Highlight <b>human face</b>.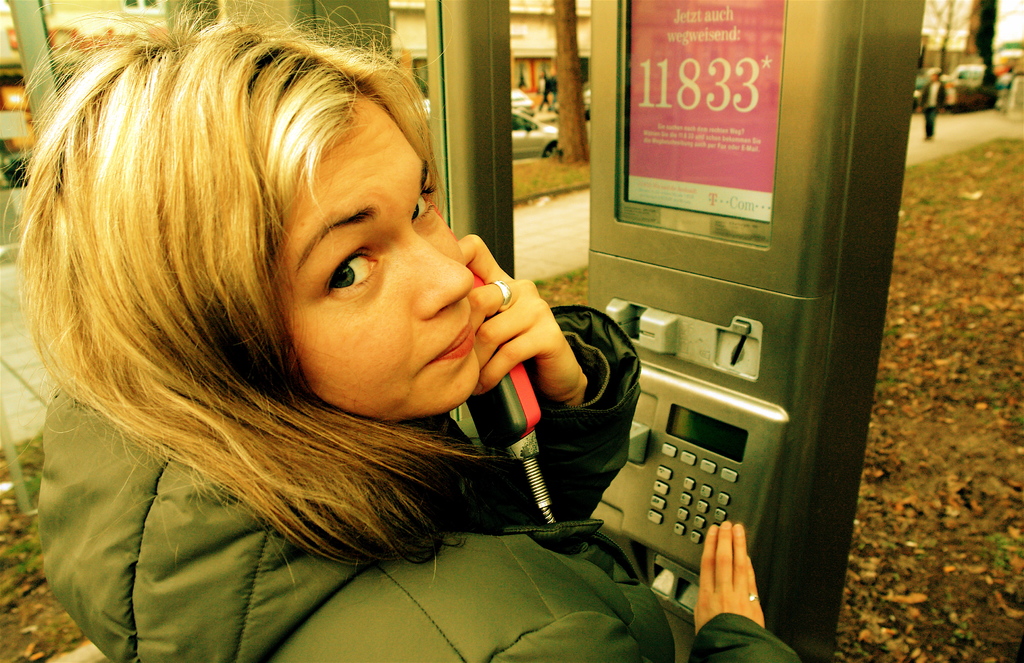
Highlighted region: [x1=278, y1=93, x2=477, y2=411].
